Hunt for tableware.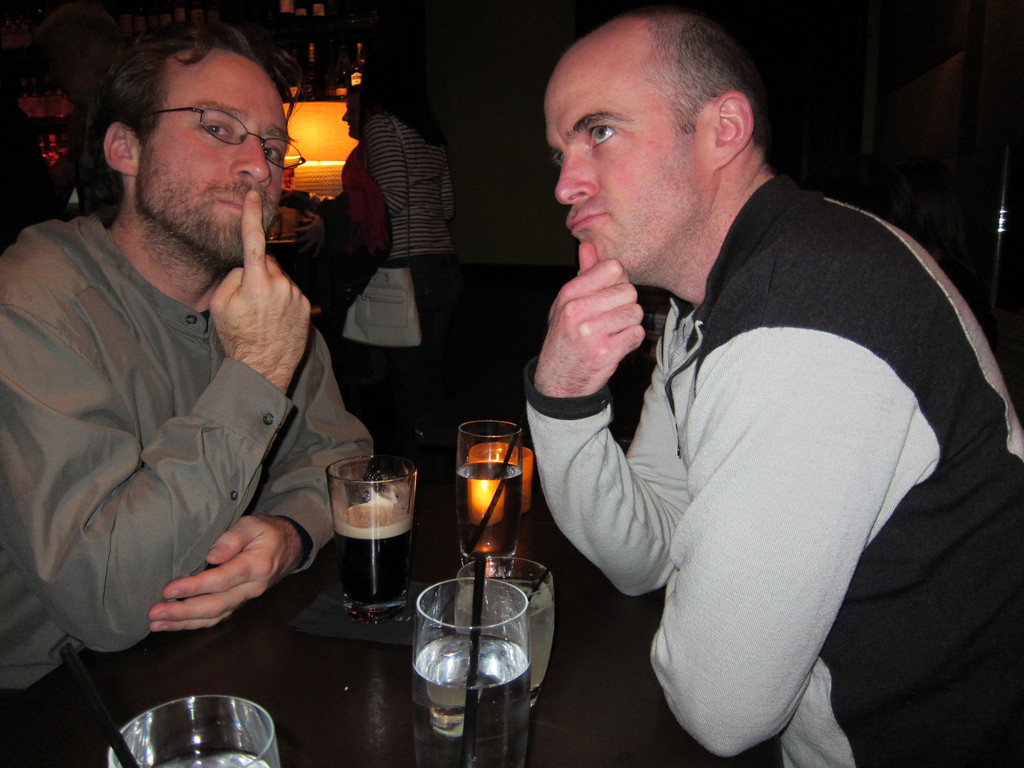
Hunted down at x1=458 y1=558 x2=554 y2=713.
